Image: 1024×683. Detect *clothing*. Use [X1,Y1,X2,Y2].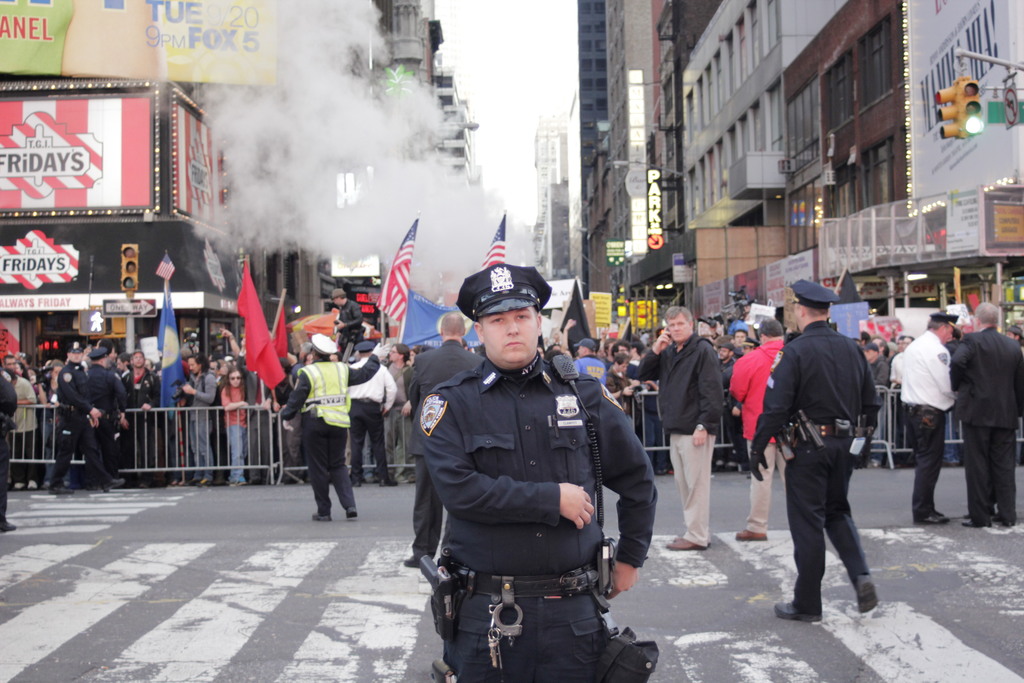
[948,323,1023,528].
